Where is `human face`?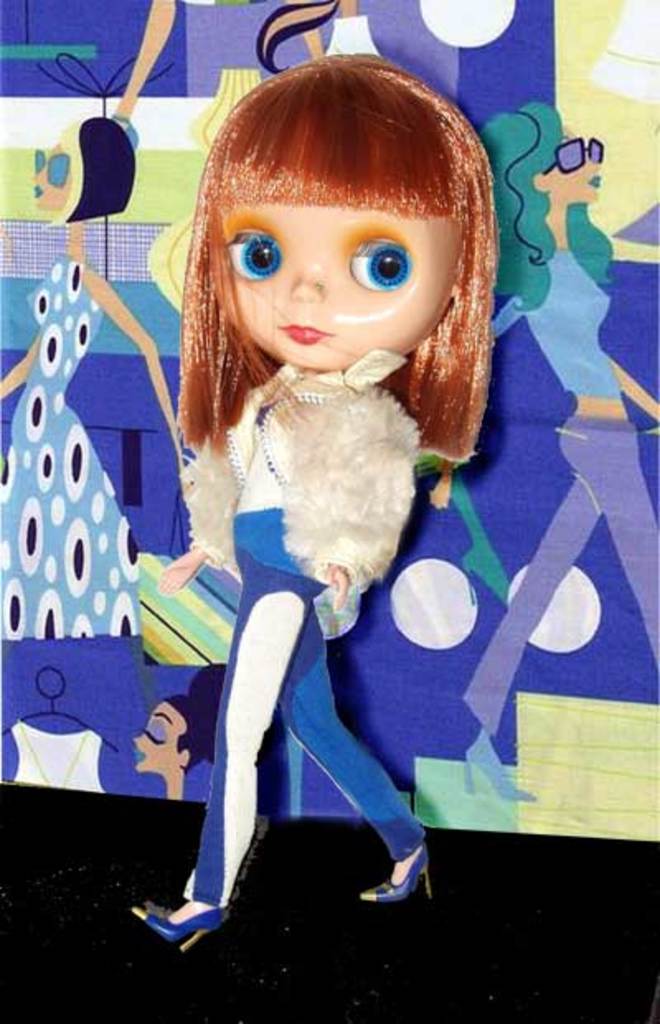
x1=540, y1=127, x2=604, y2=201.
